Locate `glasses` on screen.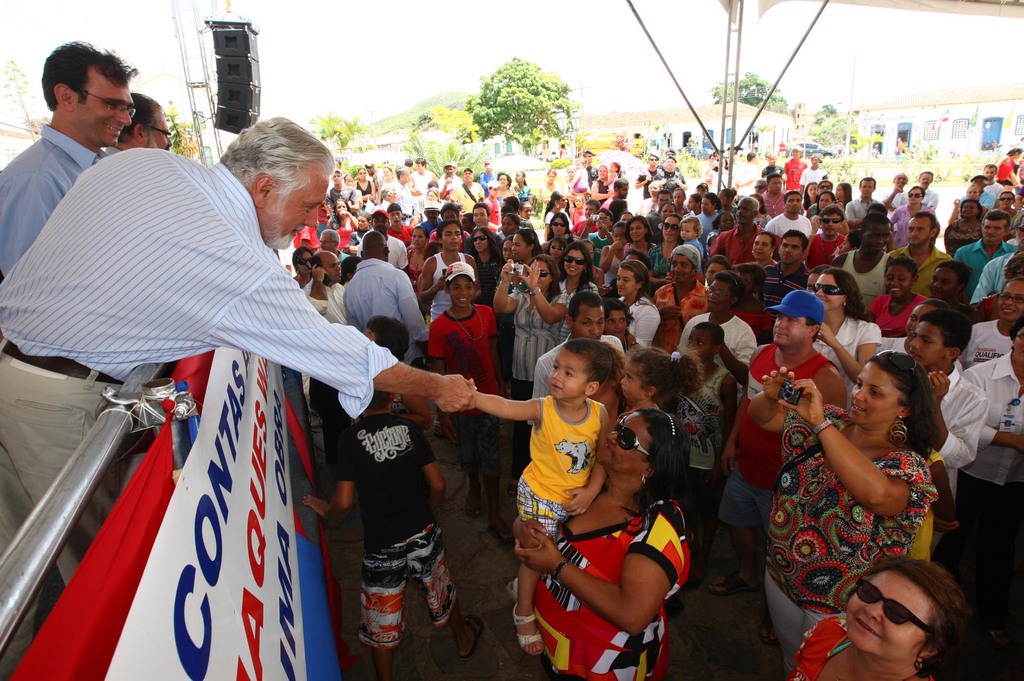
On screen at bbox=[147, 125, 173, 138].
